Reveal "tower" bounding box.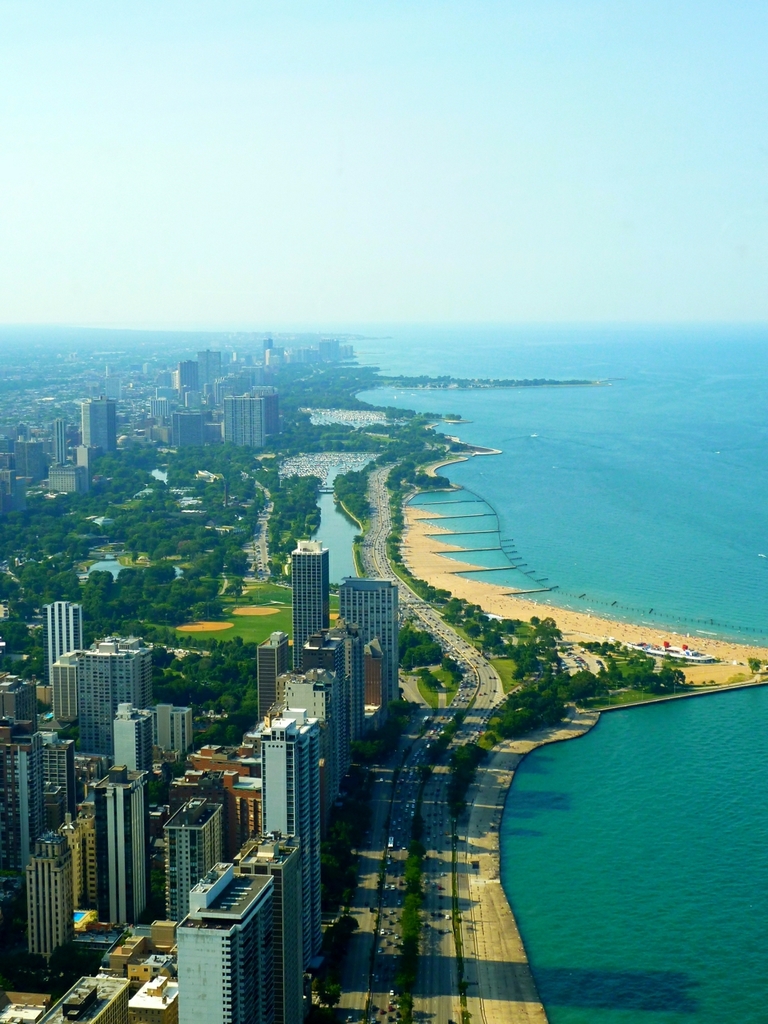
Revealed: rect(77, 626, 153, 767).
